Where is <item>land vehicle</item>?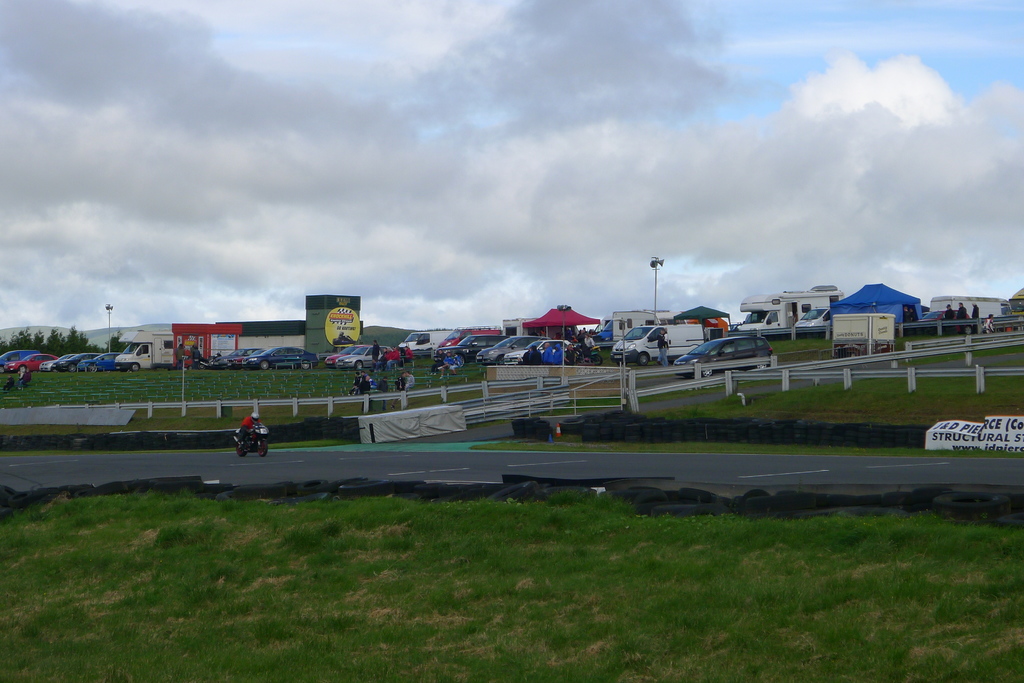
<bbox>248, 347, 316, 365</bbox>.
